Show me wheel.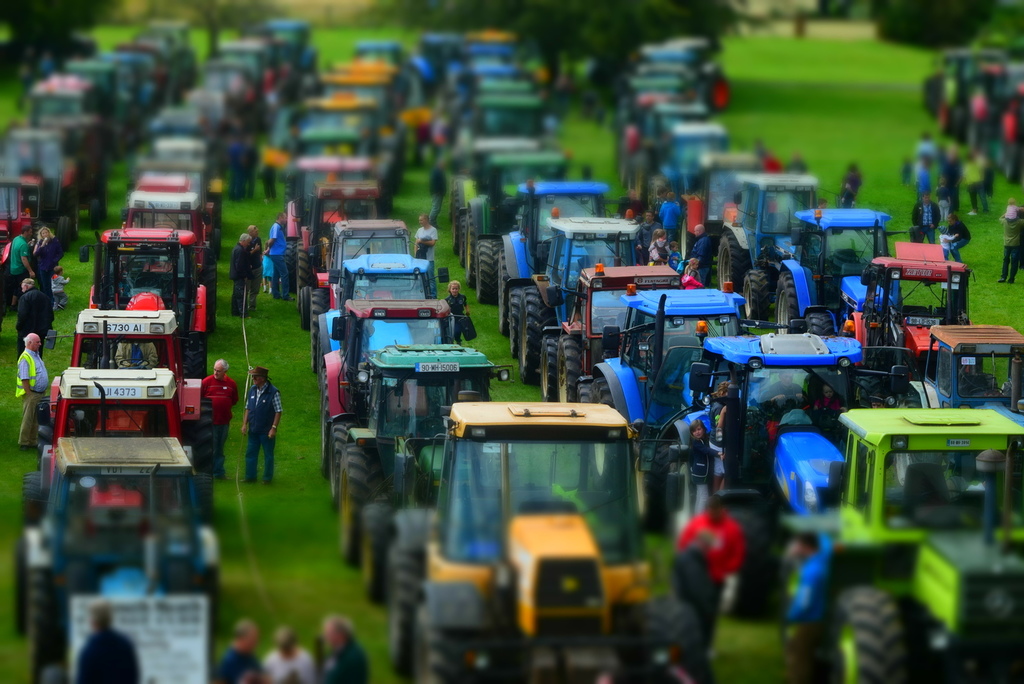
wheel is here: l=88, t=200, r=99, b=230.
